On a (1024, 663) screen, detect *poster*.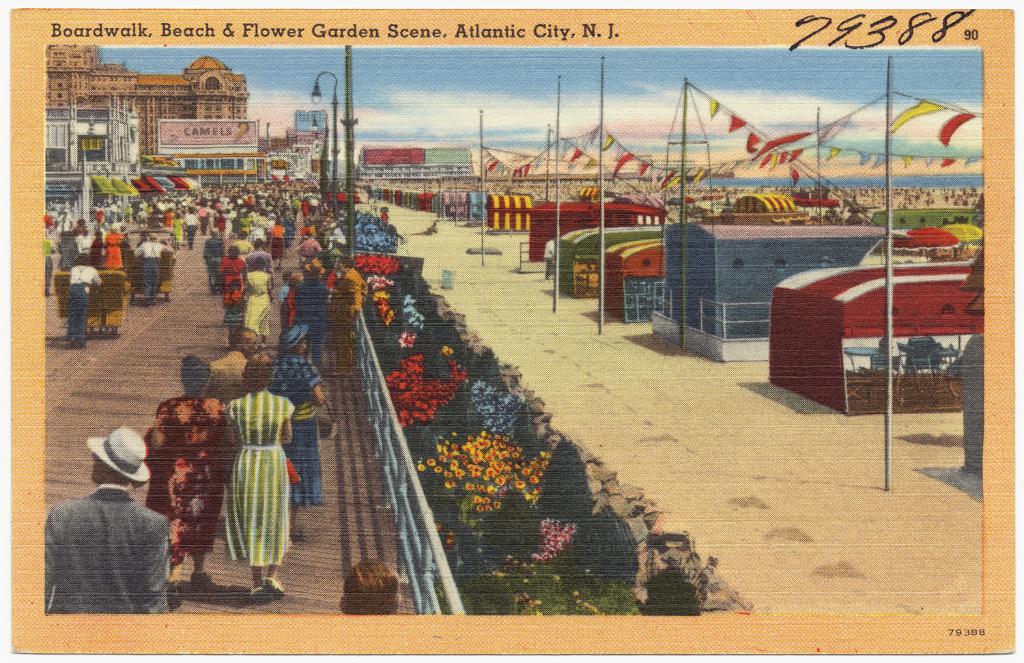
5,11,1014,653.
